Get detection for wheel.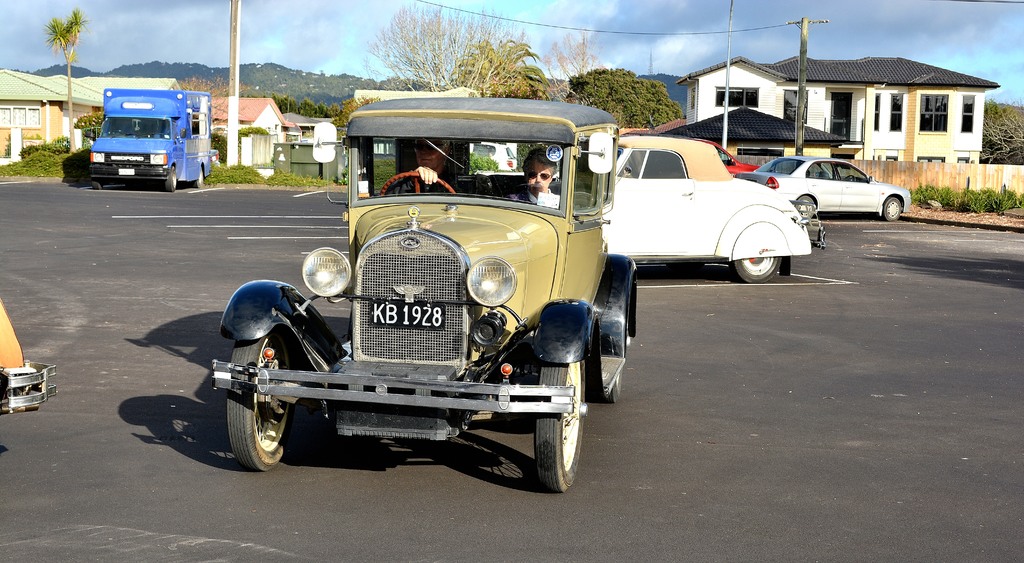
Detection: rect(886, 195, 906, 221).
